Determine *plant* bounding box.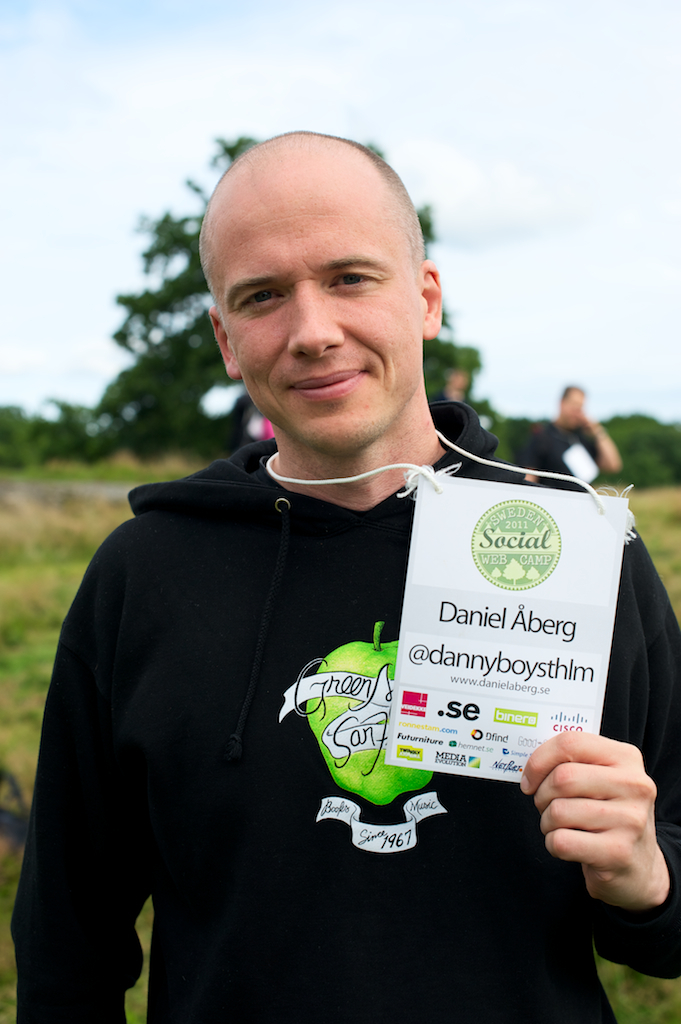
Determined: crop(588, 949, 680, 1023).
